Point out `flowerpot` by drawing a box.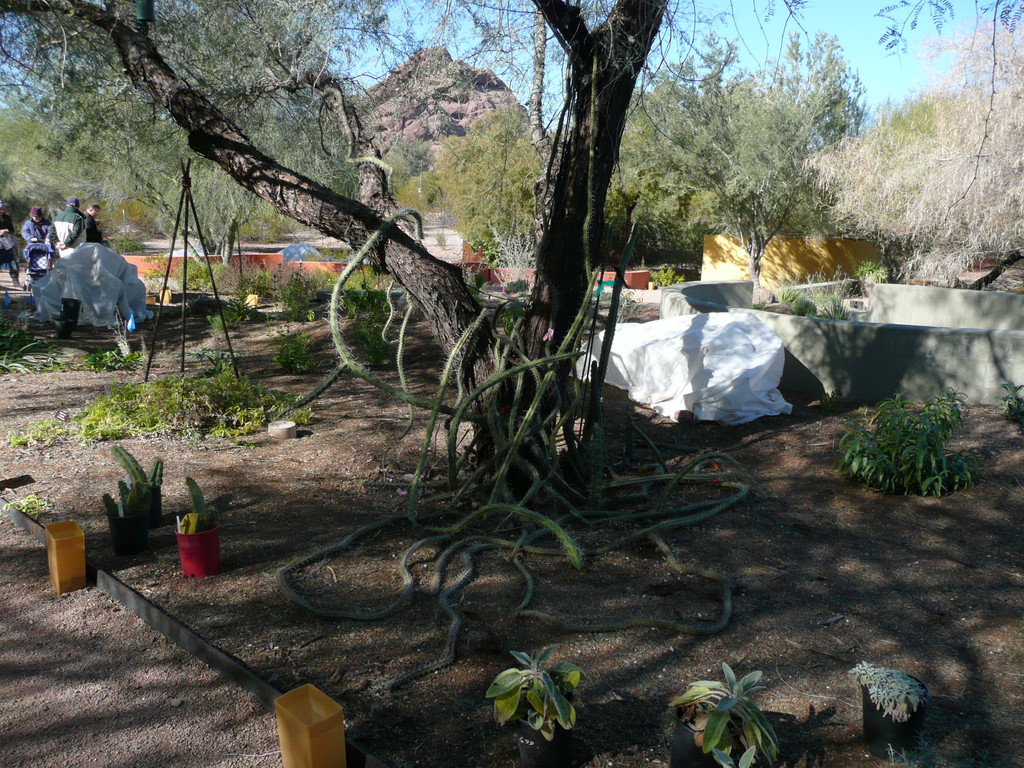
(x1=864, y1=680, x2=927, y2=762).
